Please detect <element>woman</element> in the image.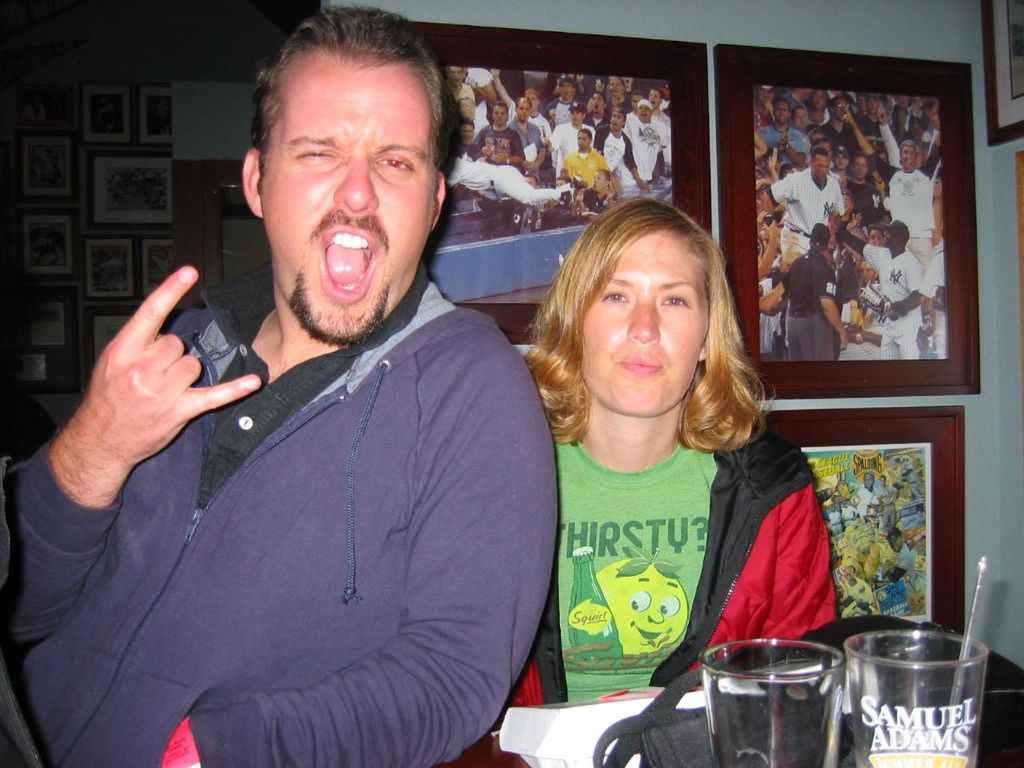
x1=495 y1=202 x2=836 y2=746.
